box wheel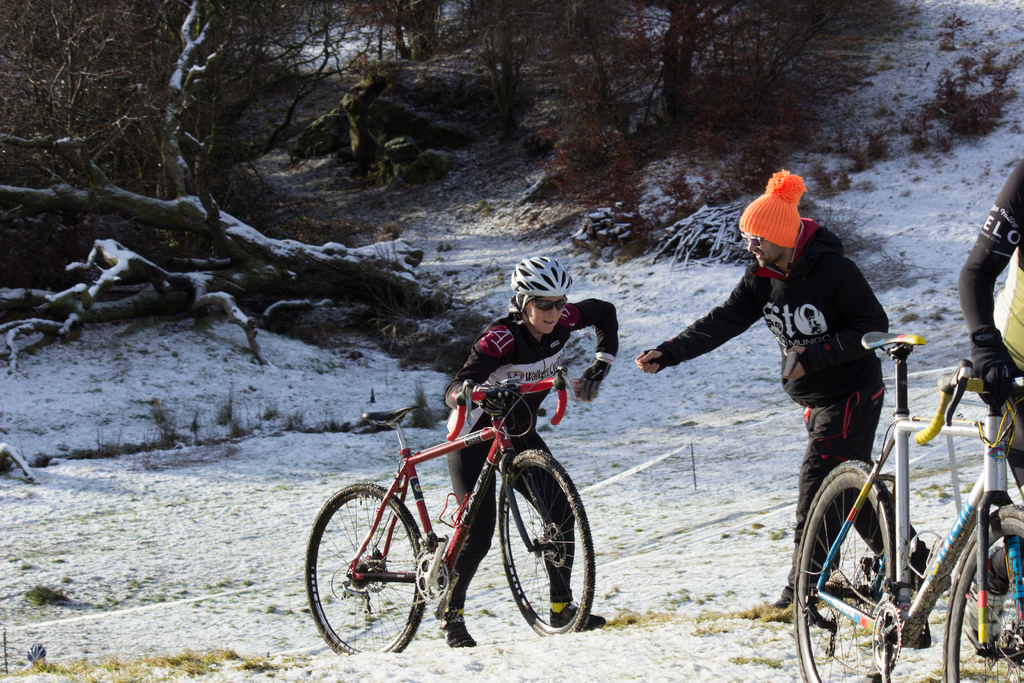
rect(792, 458, 899, 682)
